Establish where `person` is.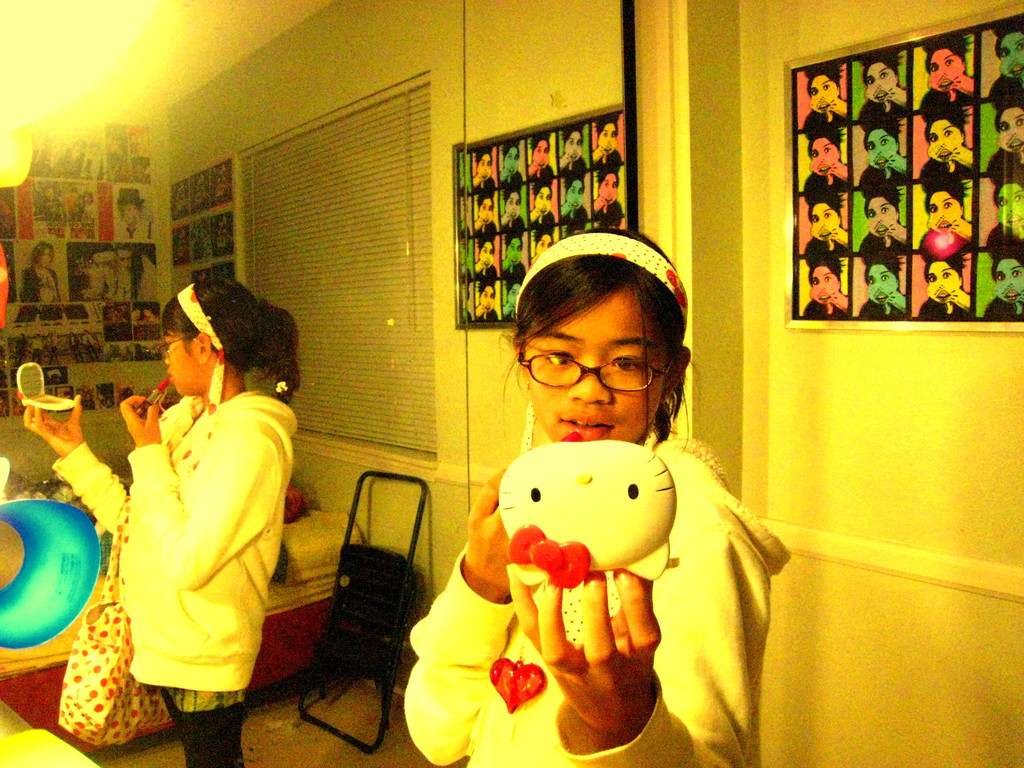
Established at 477 236 494 270.
